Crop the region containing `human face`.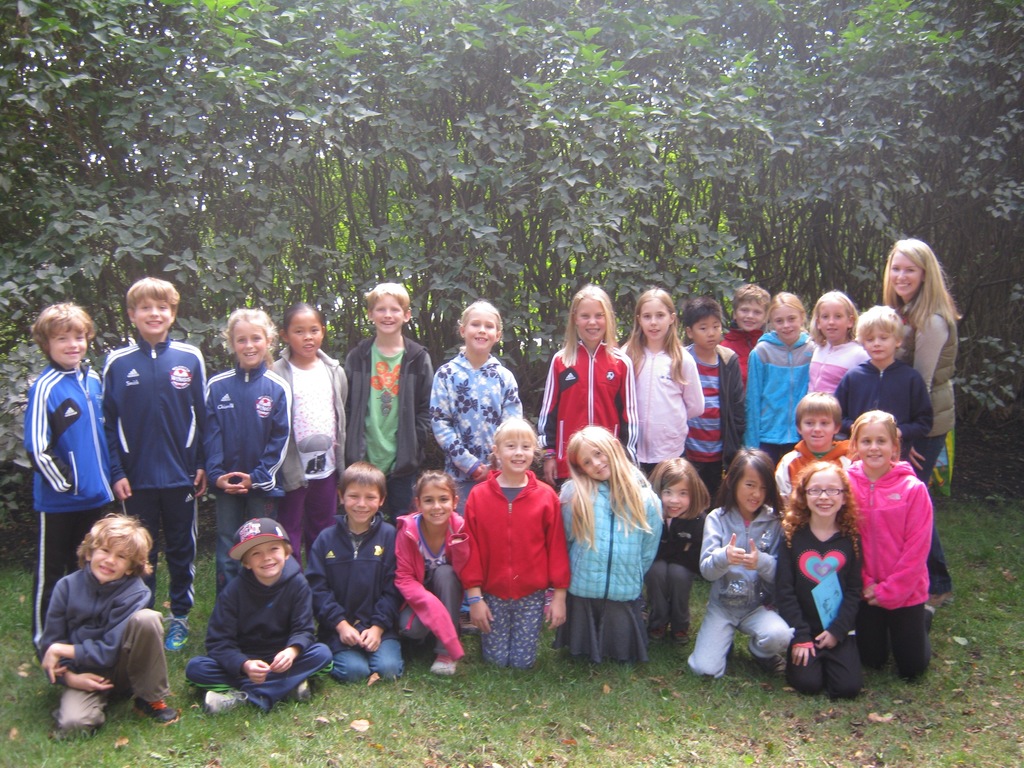
Crop region: rect(463, 310, 497, 353).
